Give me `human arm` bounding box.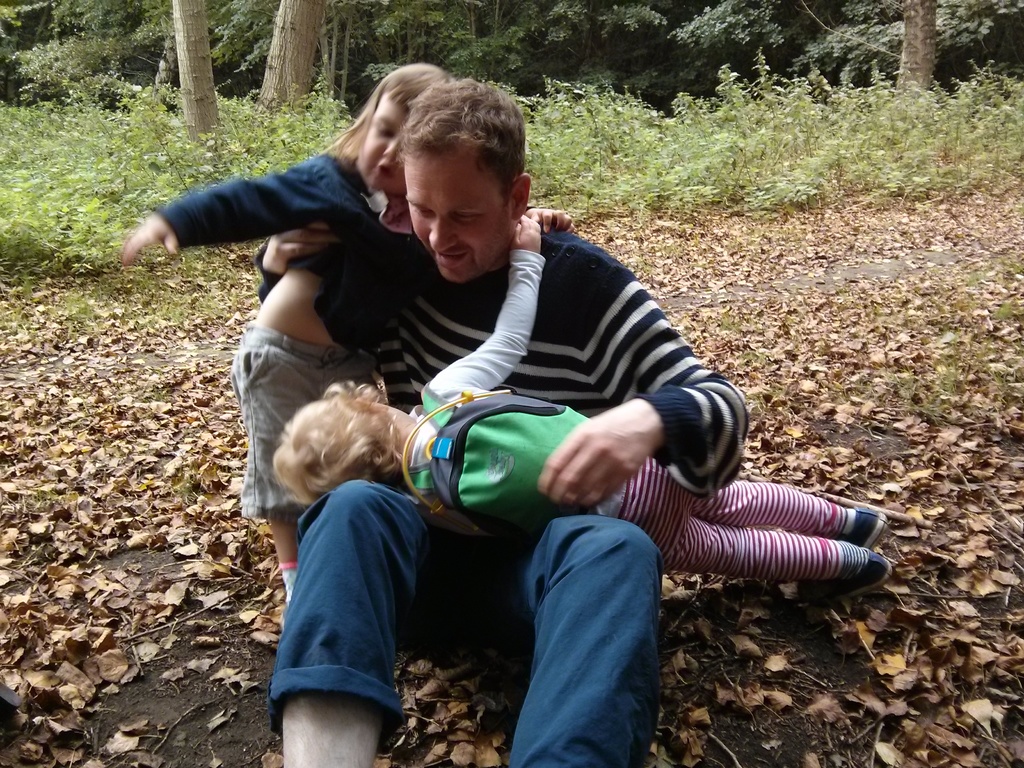
BBox(120, 152, 365, 267).
